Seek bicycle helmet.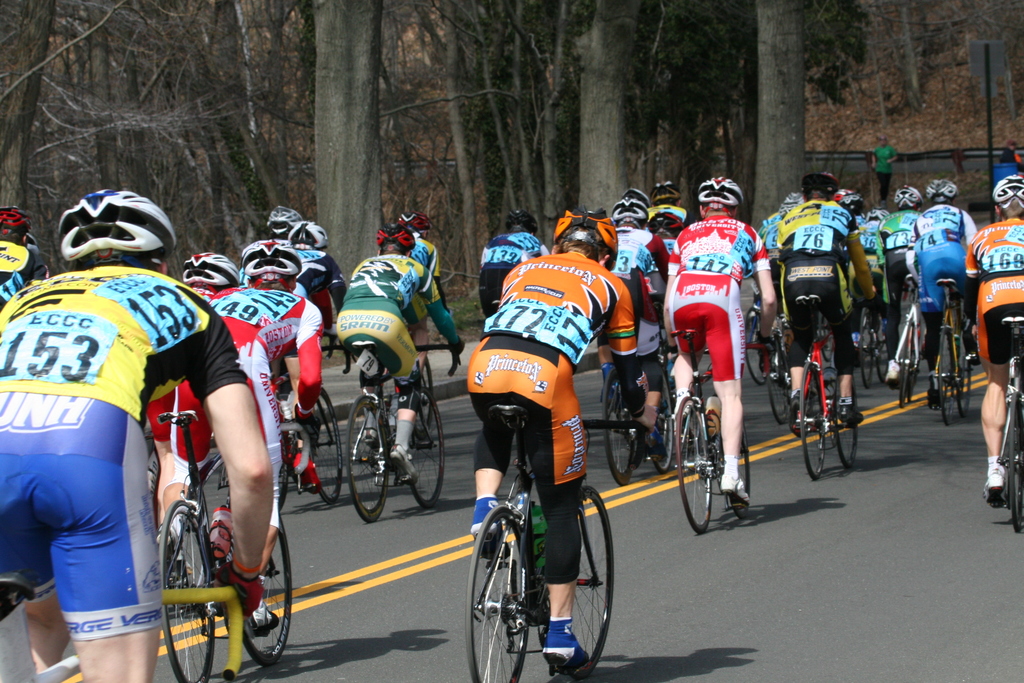
BBox(245, 242, 299, 288).
